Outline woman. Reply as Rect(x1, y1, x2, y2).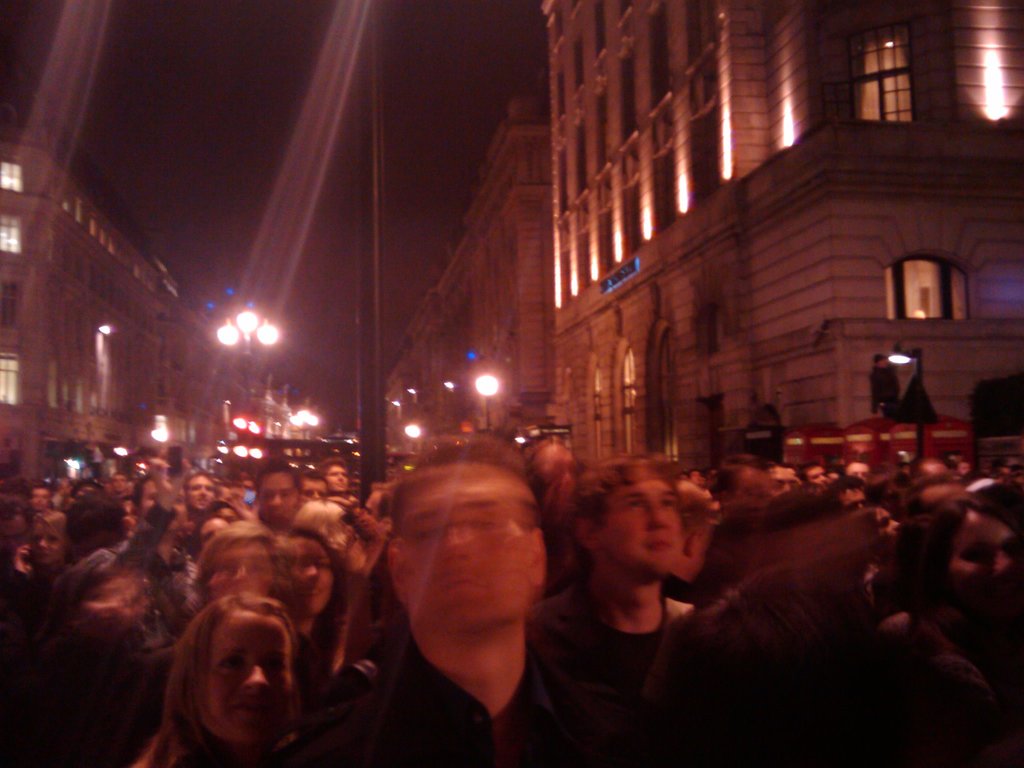
Rect(291, 498, 388, 674).
